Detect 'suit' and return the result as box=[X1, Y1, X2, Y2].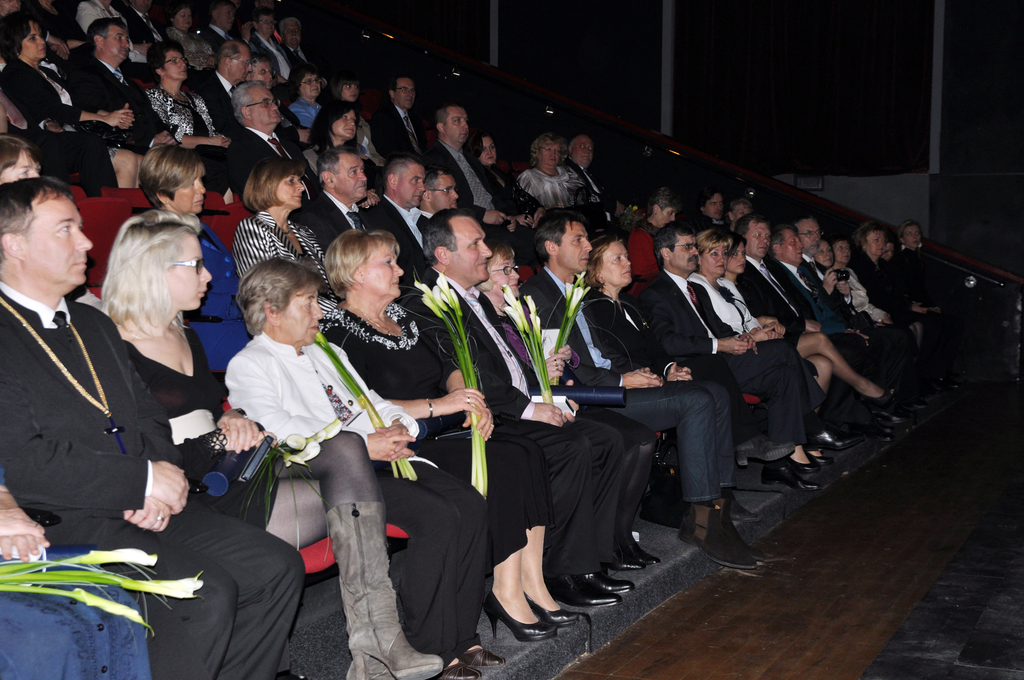
box=[637, 268, 826, 450].
